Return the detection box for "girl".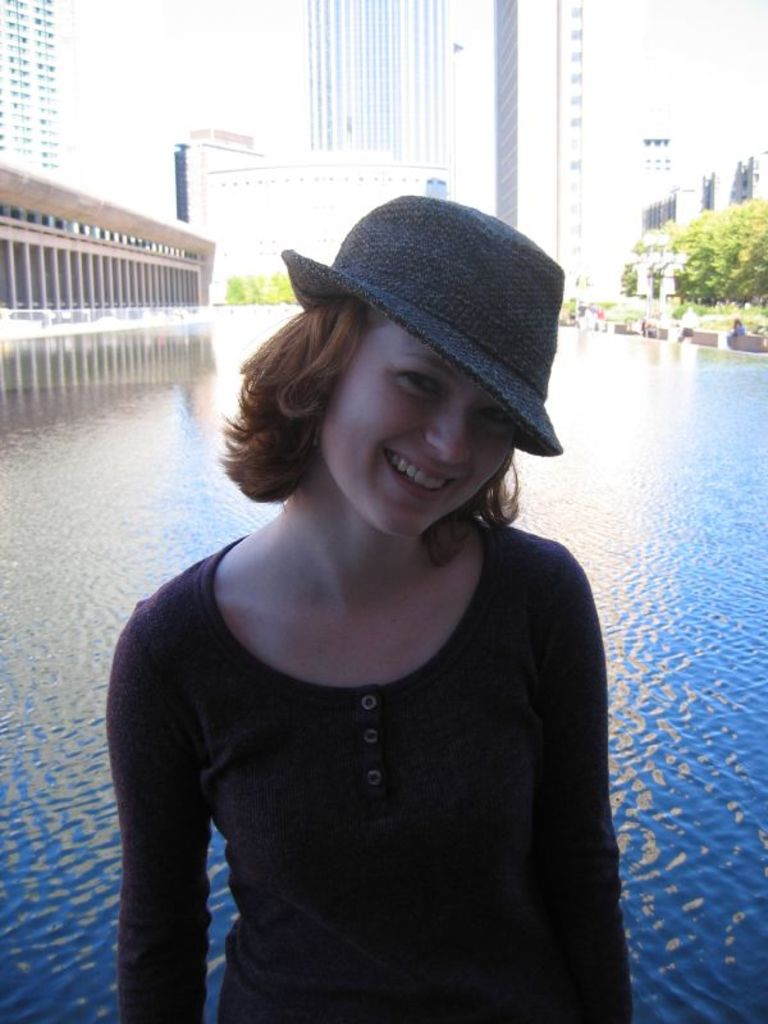
box=[105, 210, 625, 1023].
